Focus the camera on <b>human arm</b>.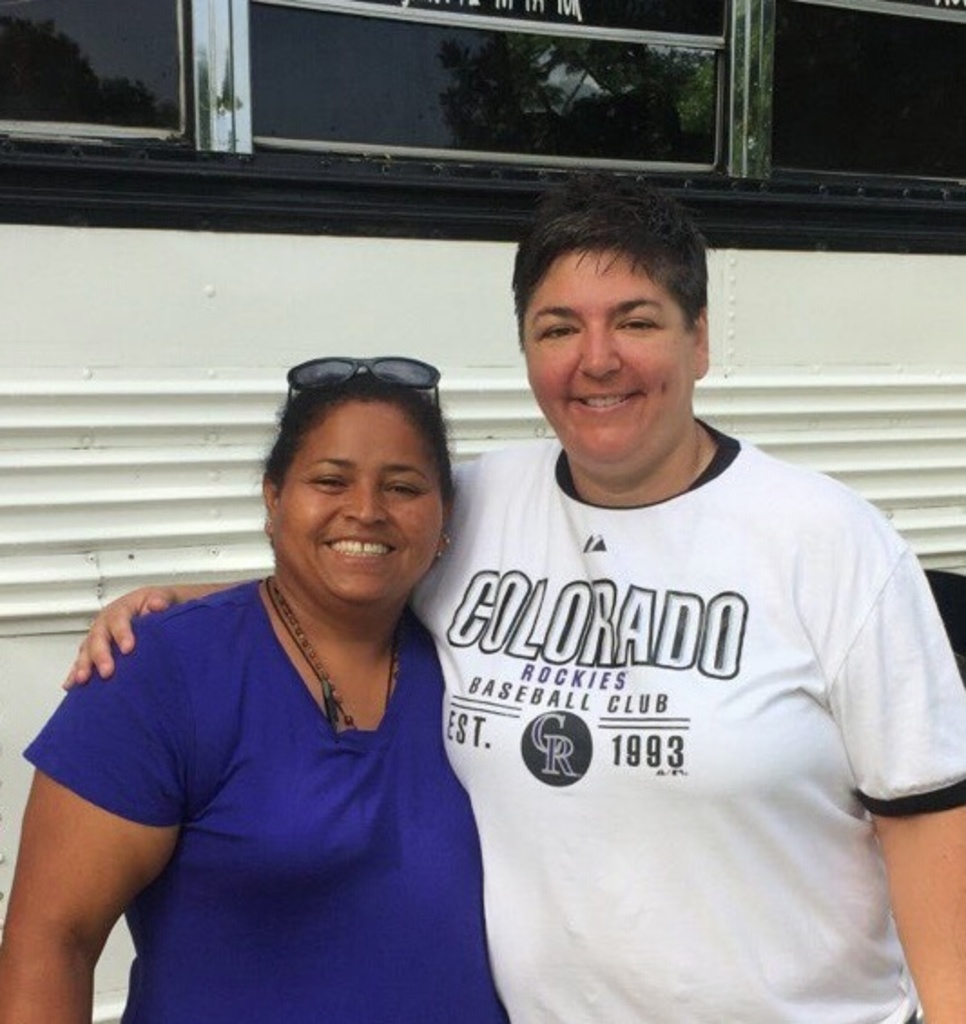
Focus region: [22, 622, 161, 984].
